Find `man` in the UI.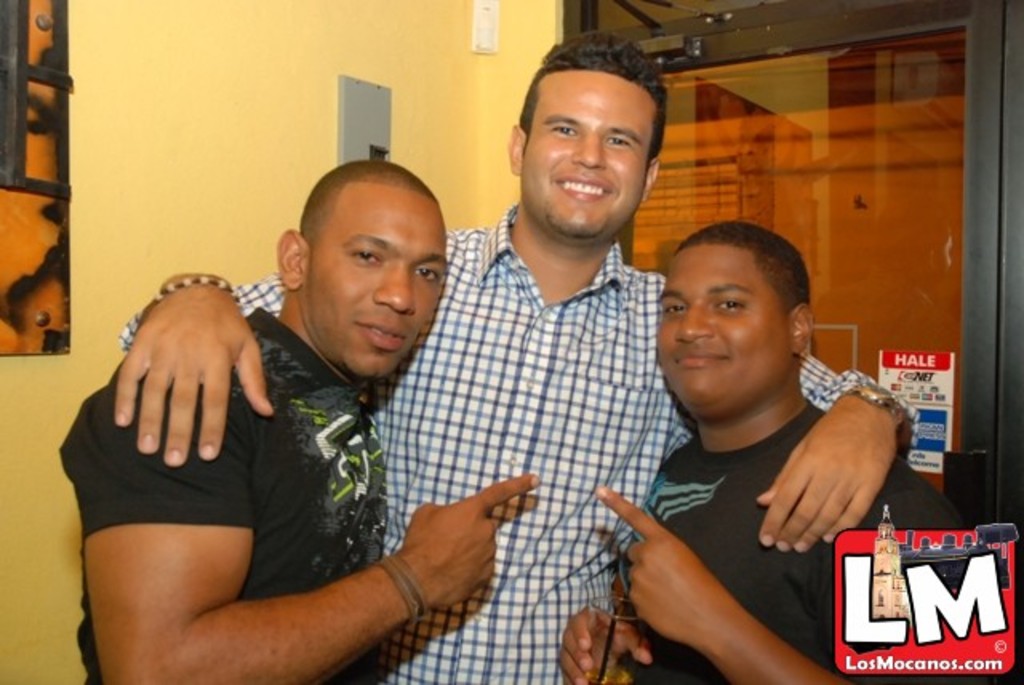
UI element at bbox=[552, 218, 984, 677].
